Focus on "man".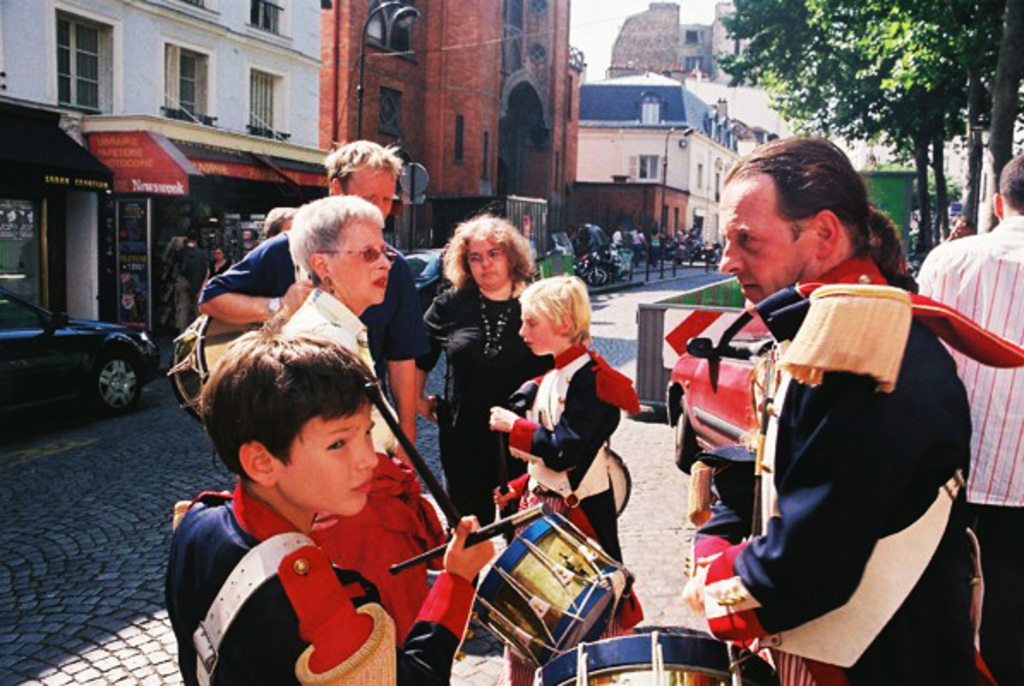
Focused at bbox=(919, 154, 1022, 684).
